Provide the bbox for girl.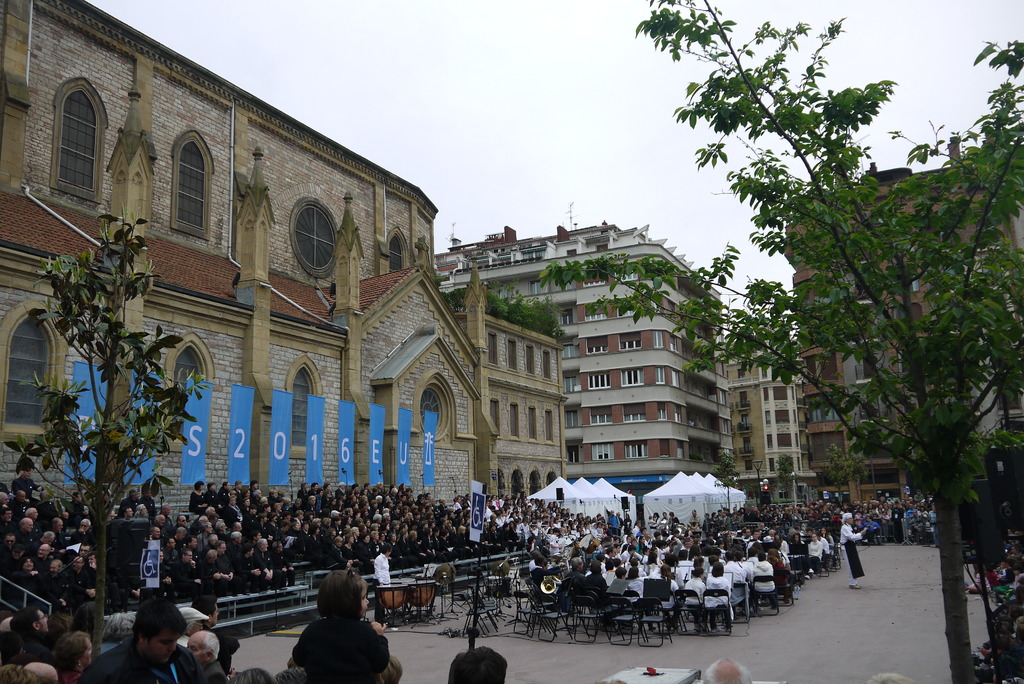
(left=880, top=511, right=888, bottom=541).
